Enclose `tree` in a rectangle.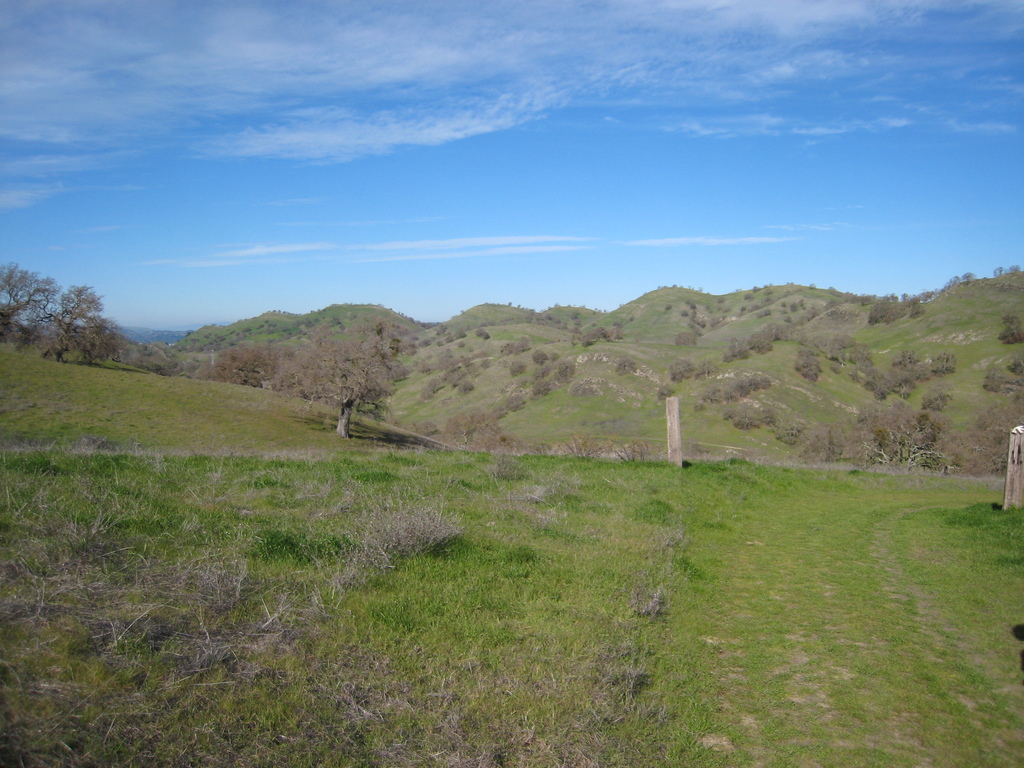
444/334/455/342.
